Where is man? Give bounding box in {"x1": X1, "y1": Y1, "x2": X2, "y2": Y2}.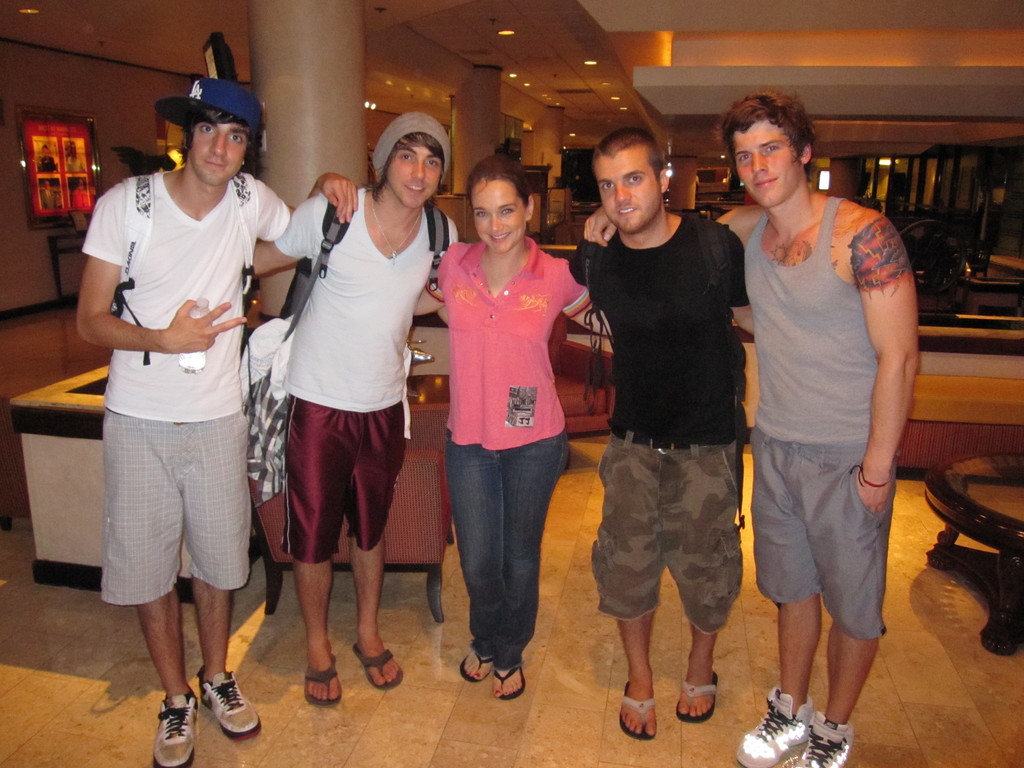
{"x1": 563, "y1": 121, "x2": 760, "y2": 740}.
